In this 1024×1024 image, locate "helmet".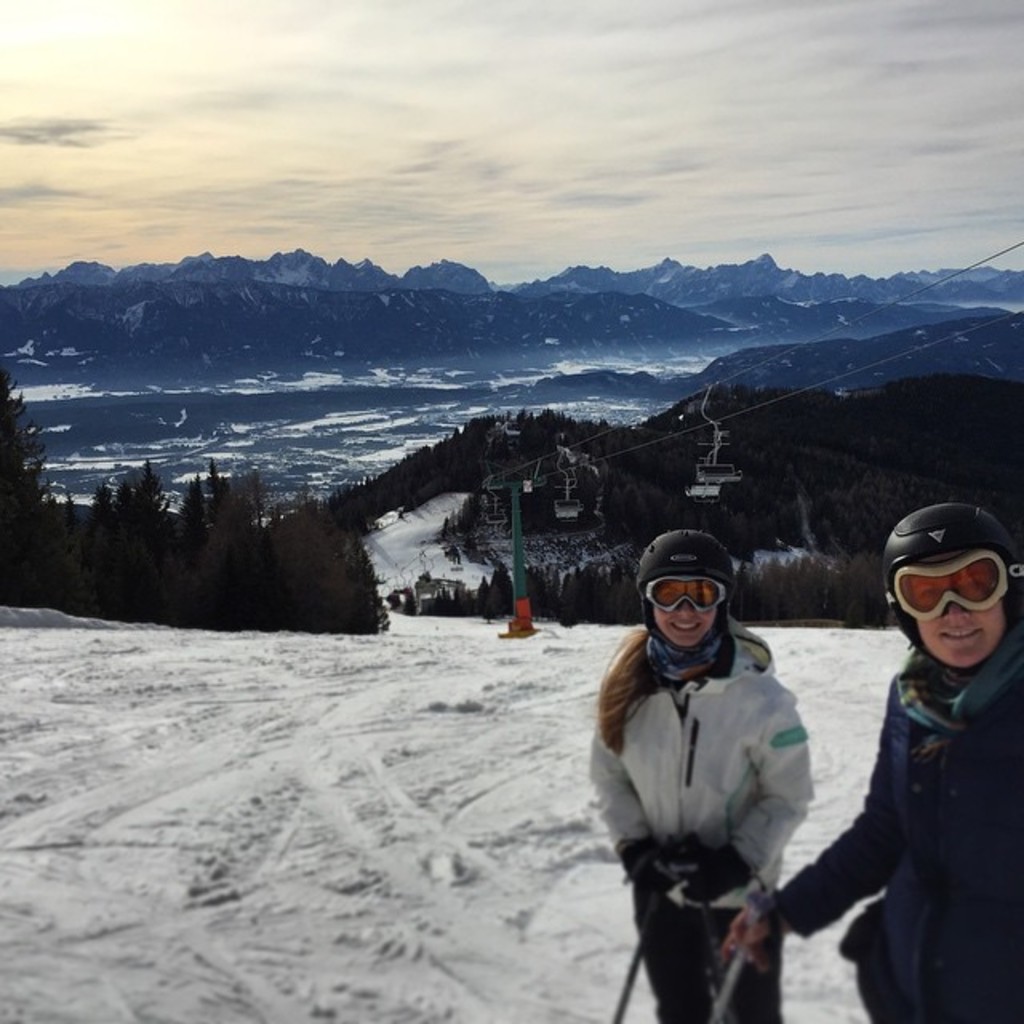
Bounding box: Rect(634, 530, 738, 650).
